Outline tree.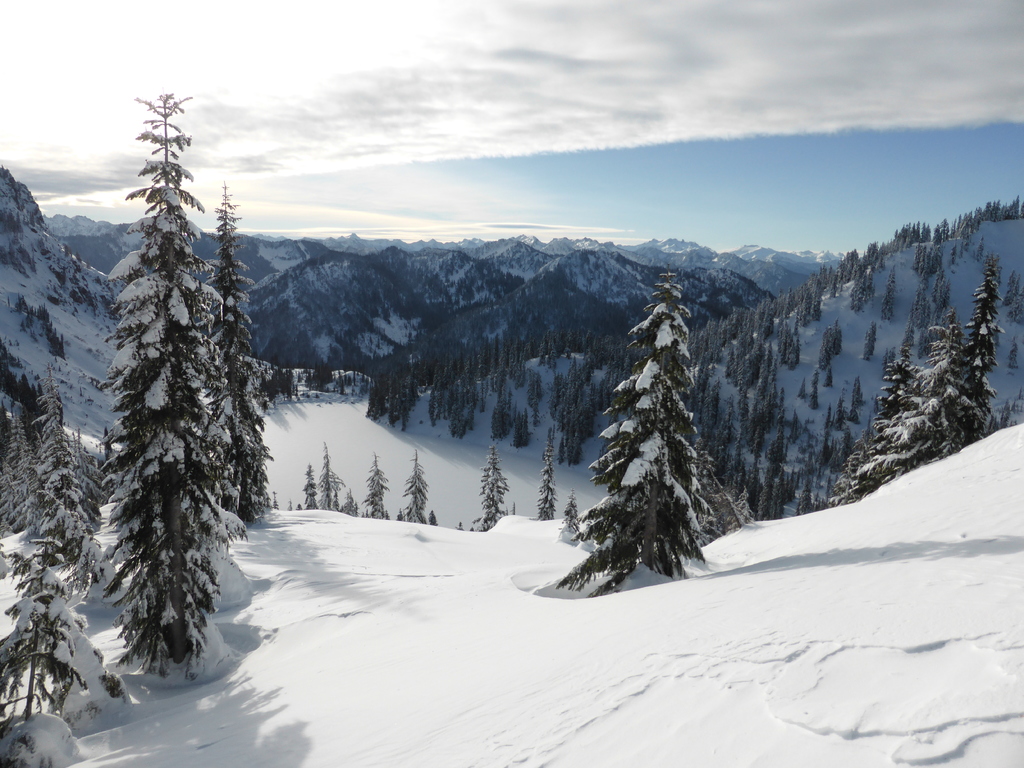
Outline: {"x1": 426, "y1": 508, "x2": 437, "y2": 526}.
